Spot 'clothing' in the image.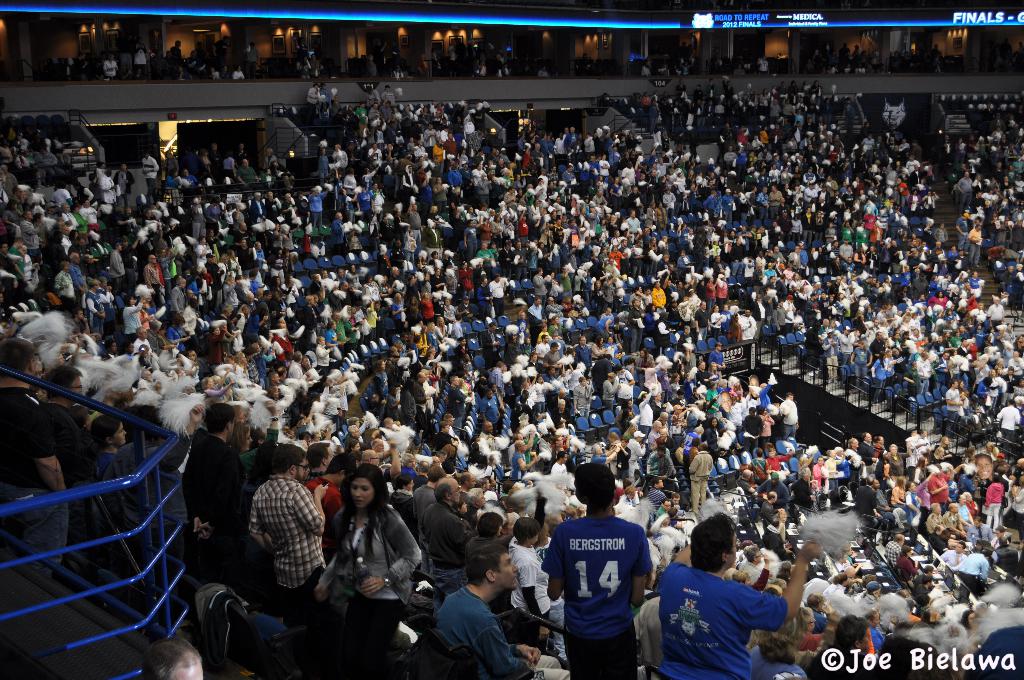
'clothing' found at 655, 159, 671, 177.
